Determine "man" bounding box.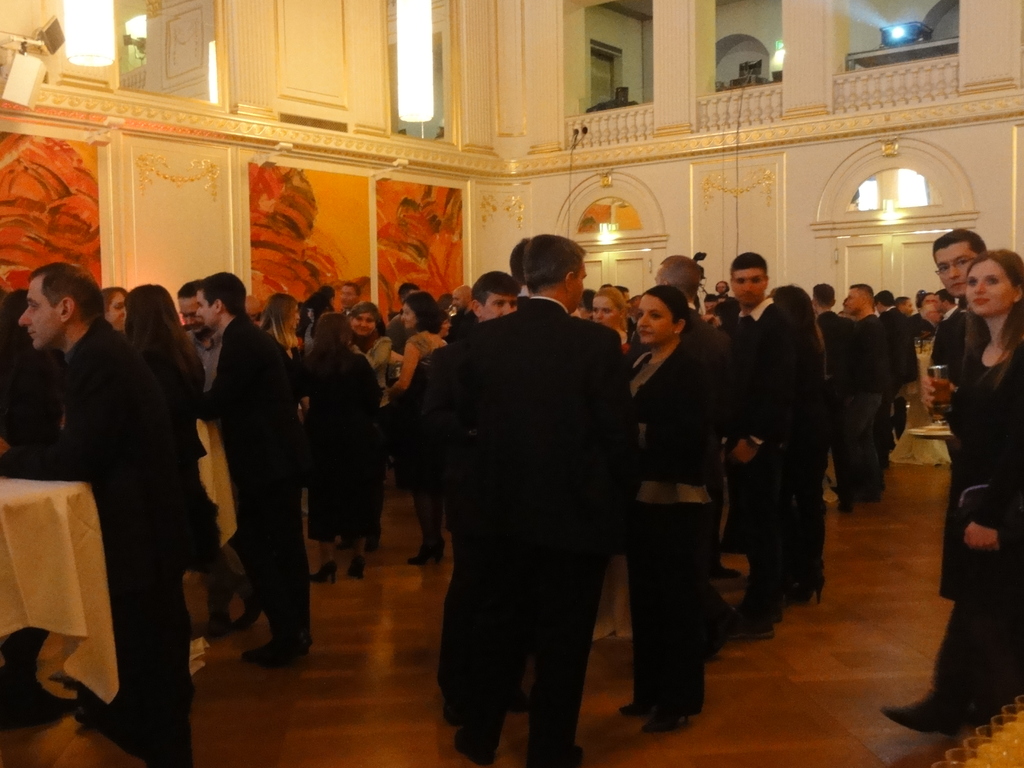
Determined: [x1=16, y1=265, x2=198, y2=767].
